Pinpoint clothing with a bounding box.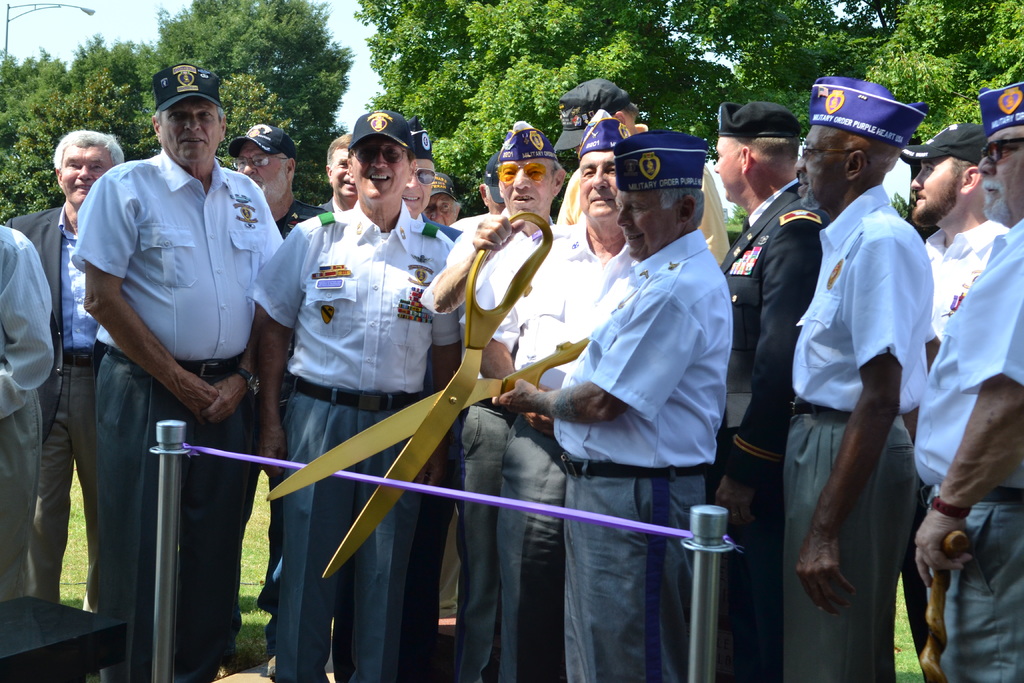
box=[9, 197, 104, 614].
